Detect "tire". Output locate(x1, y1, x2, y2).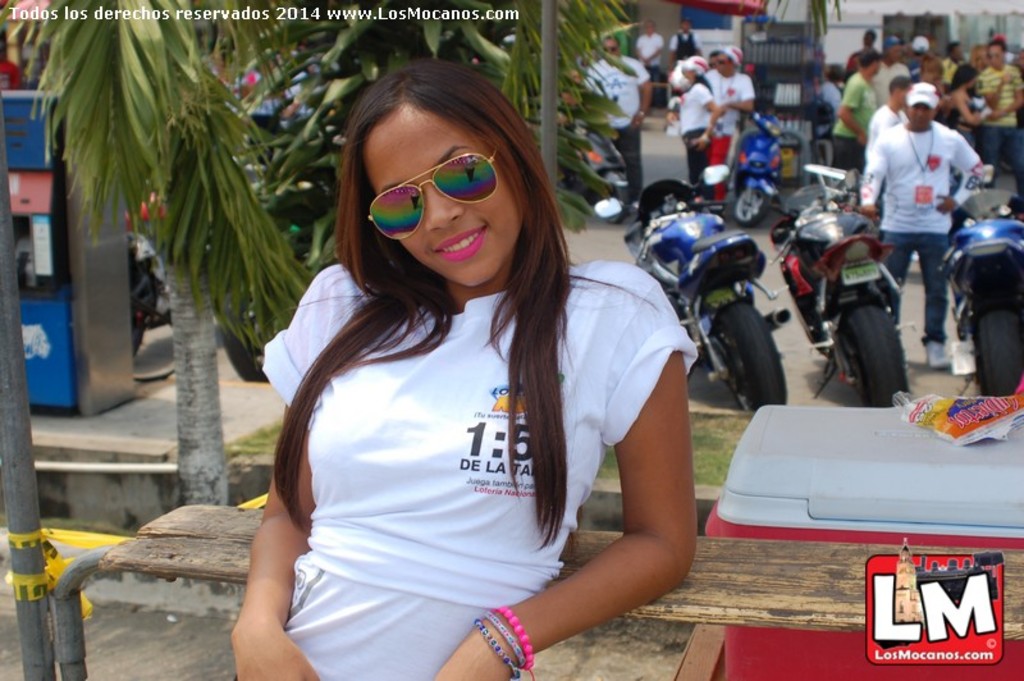
locate(842, 306, 914, 405).
